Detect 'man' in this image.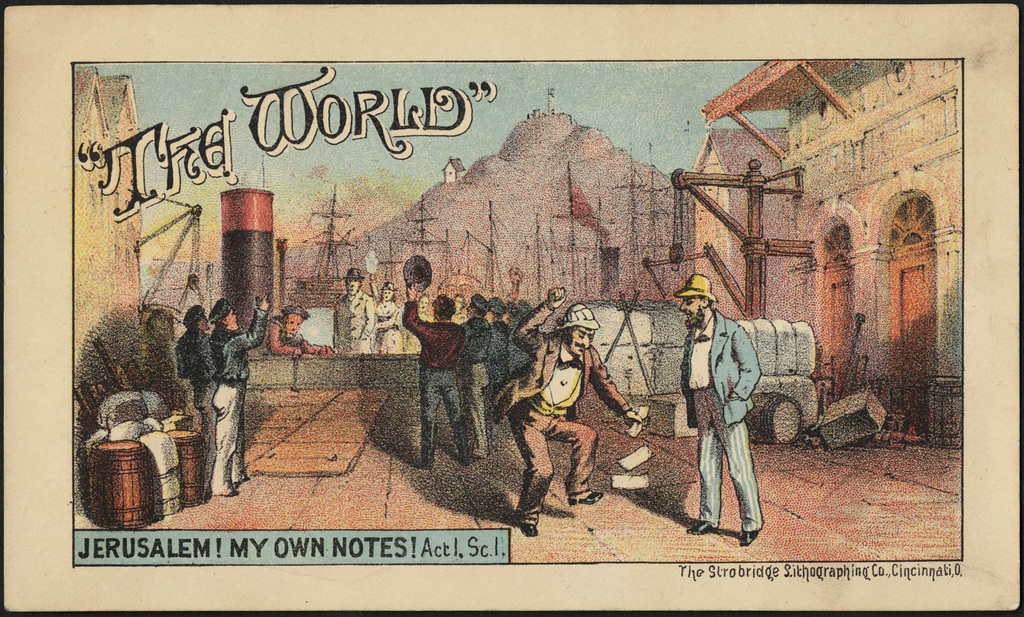
Detection: (x1=204, y1=292, x2=276, y2=502).
